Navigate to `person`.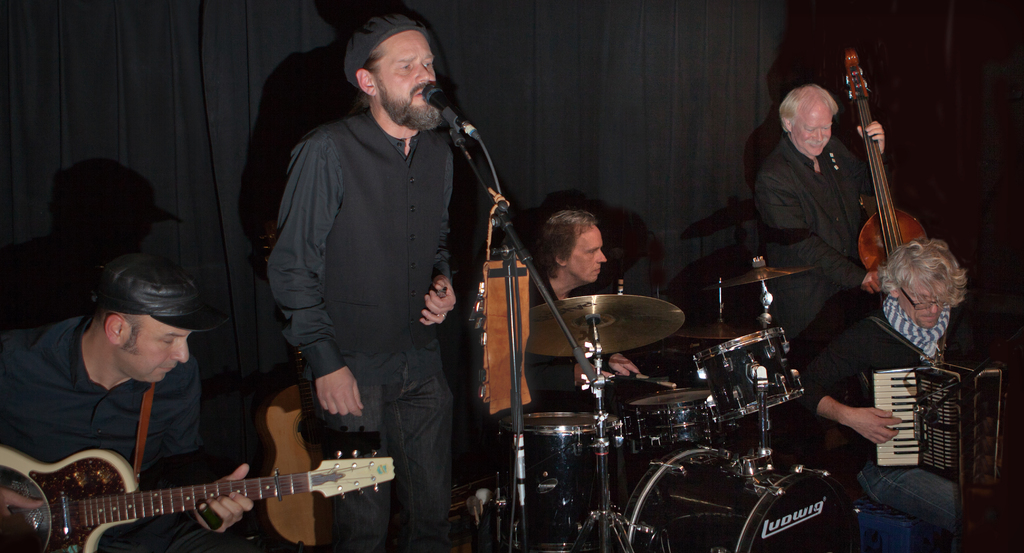
Navigation target: 263, 14, 463, 552.
